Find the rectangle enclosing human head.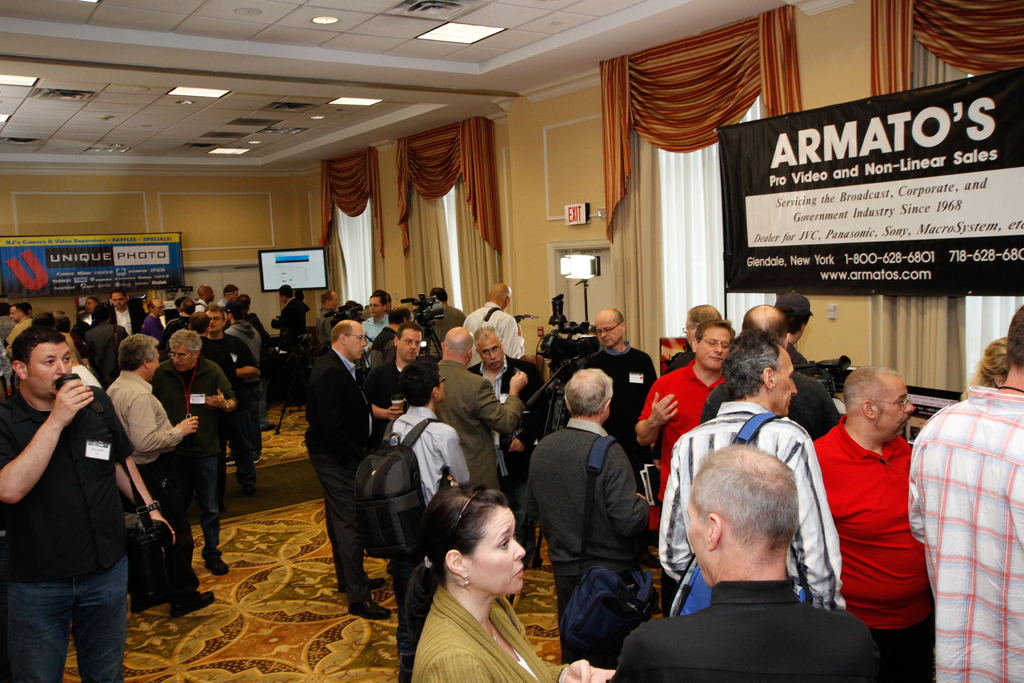
[x1=982, y1=338, x2=1010, y2=385].
